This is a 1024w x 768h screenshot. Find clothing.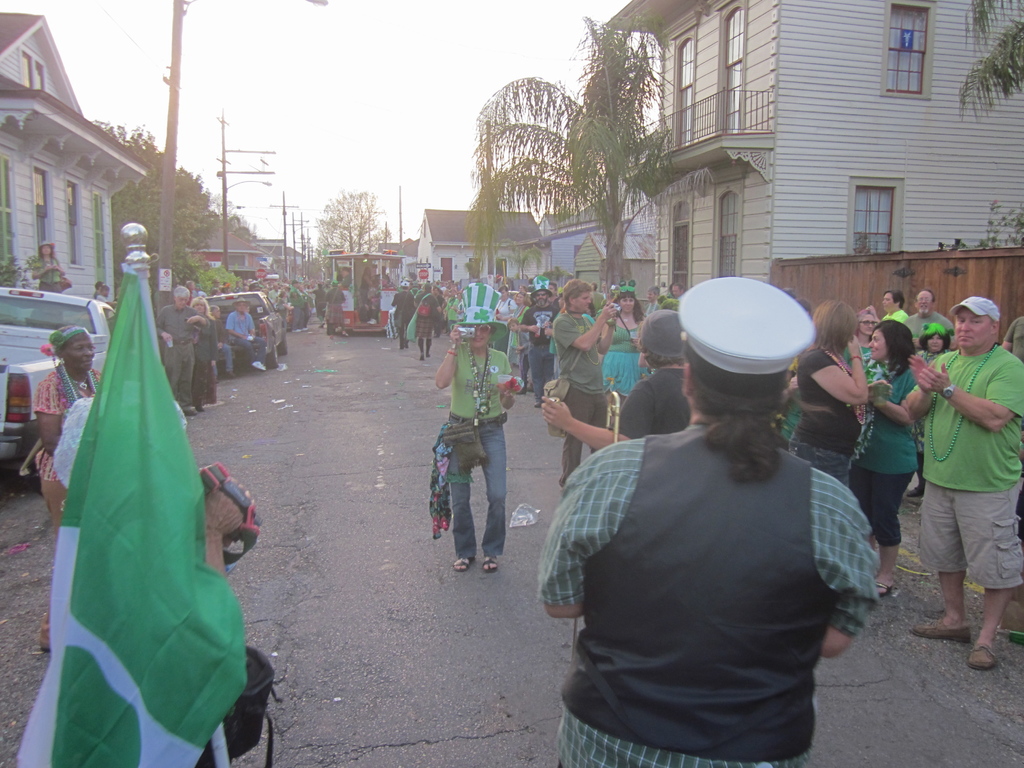
Bounding box: detection(595, 305, 641, 412).
